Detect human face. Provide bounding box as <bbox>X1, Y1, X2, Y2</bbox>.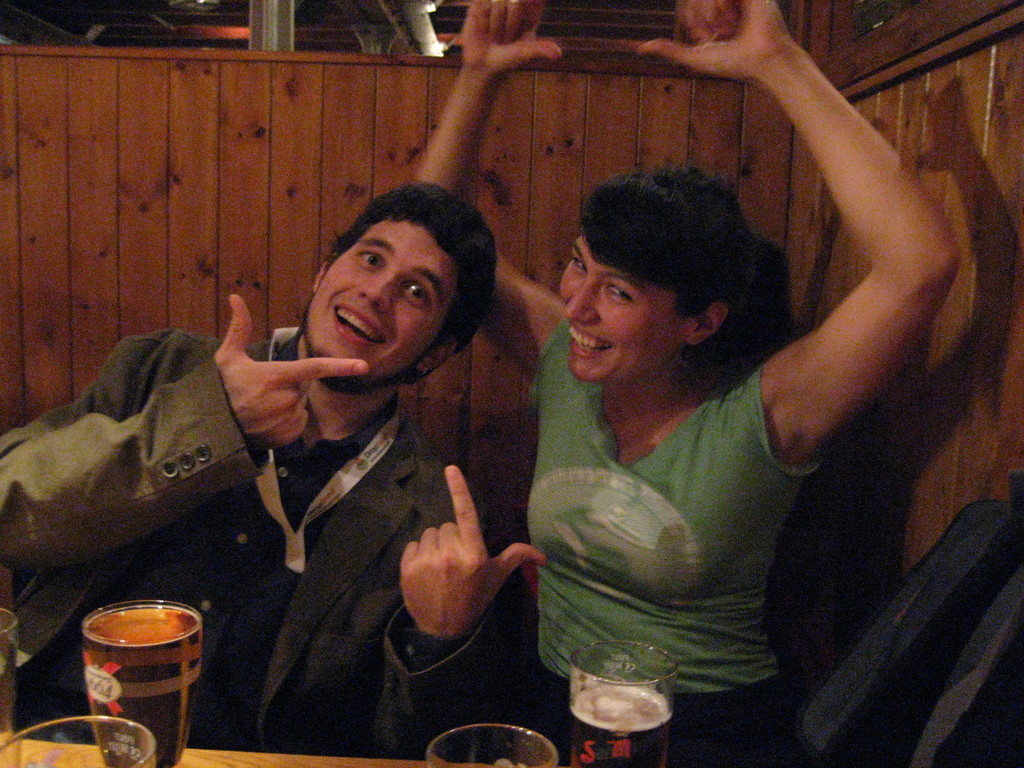
<bbox>563, 236, 686, 383</bbox>.
